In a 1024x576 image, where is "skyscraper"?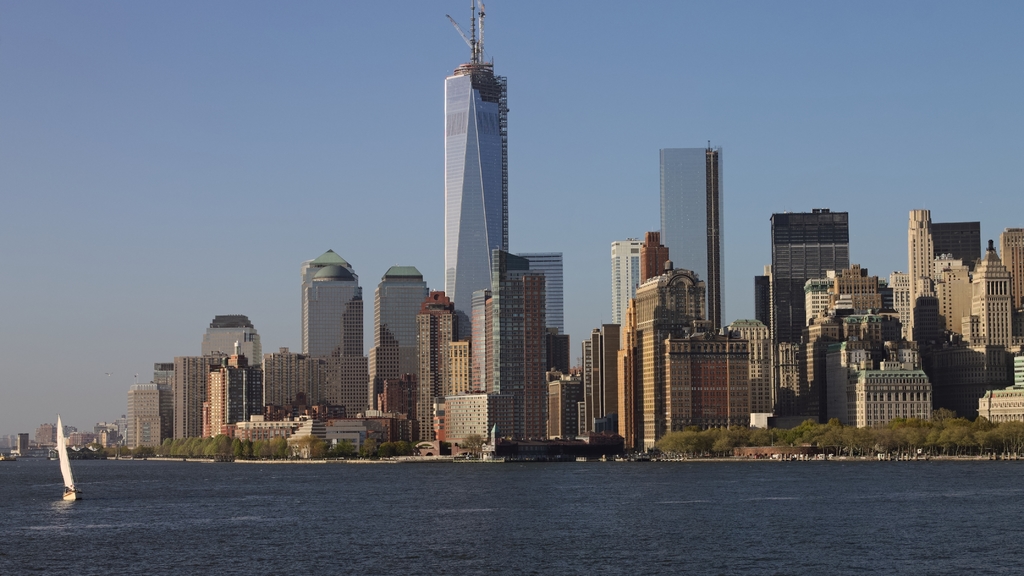
bbox=[657, 140, 731, 328].
